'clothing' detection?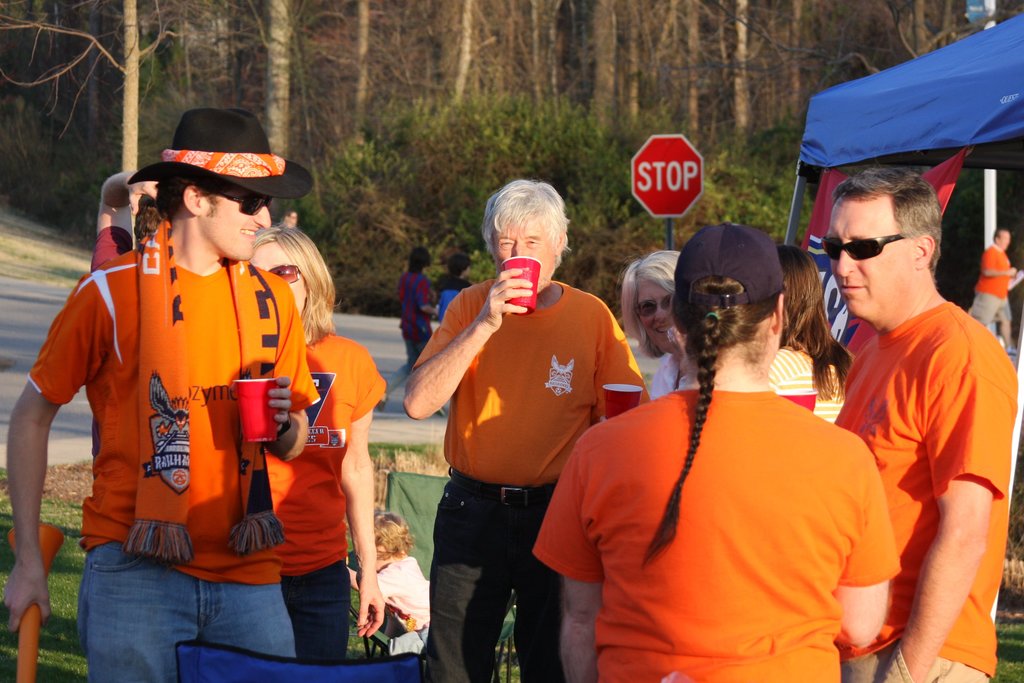
left=831, top=296, right=1018, bottom=682
